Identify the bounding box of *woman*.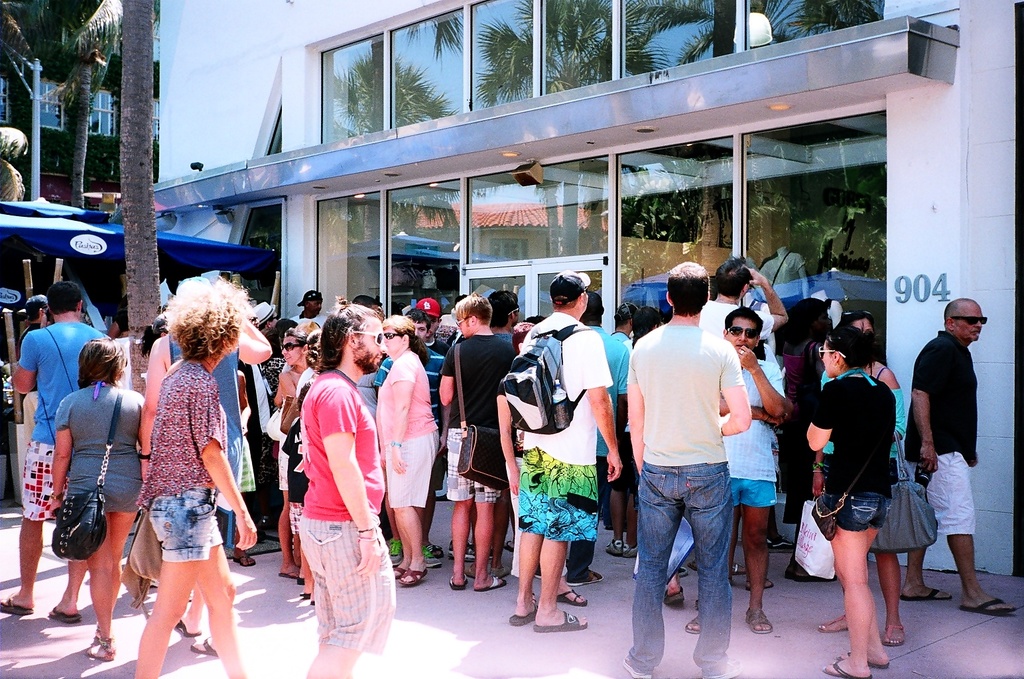
detection(275, 327, 312, 583).
